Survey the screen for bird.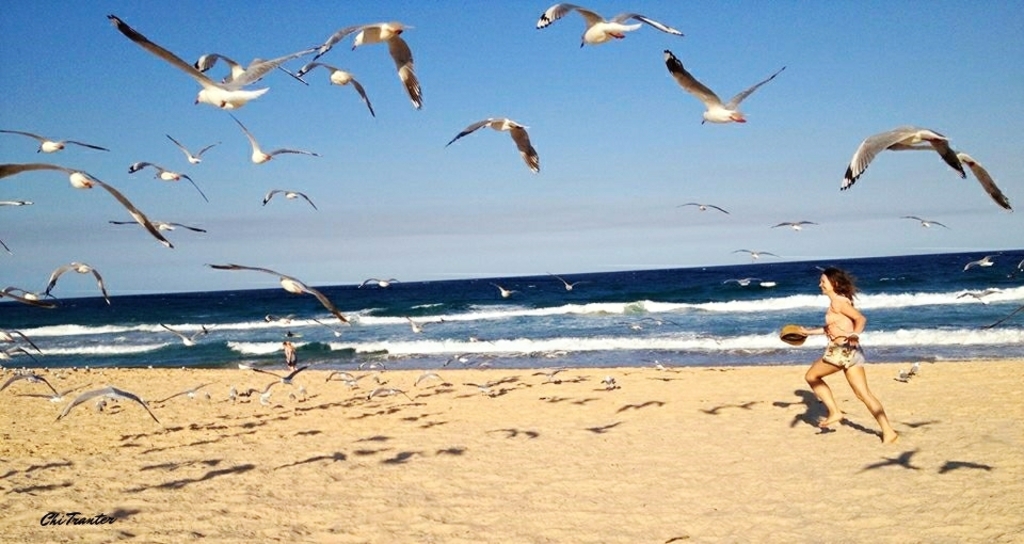
Survey found: box(161, 318, 218, 351).
